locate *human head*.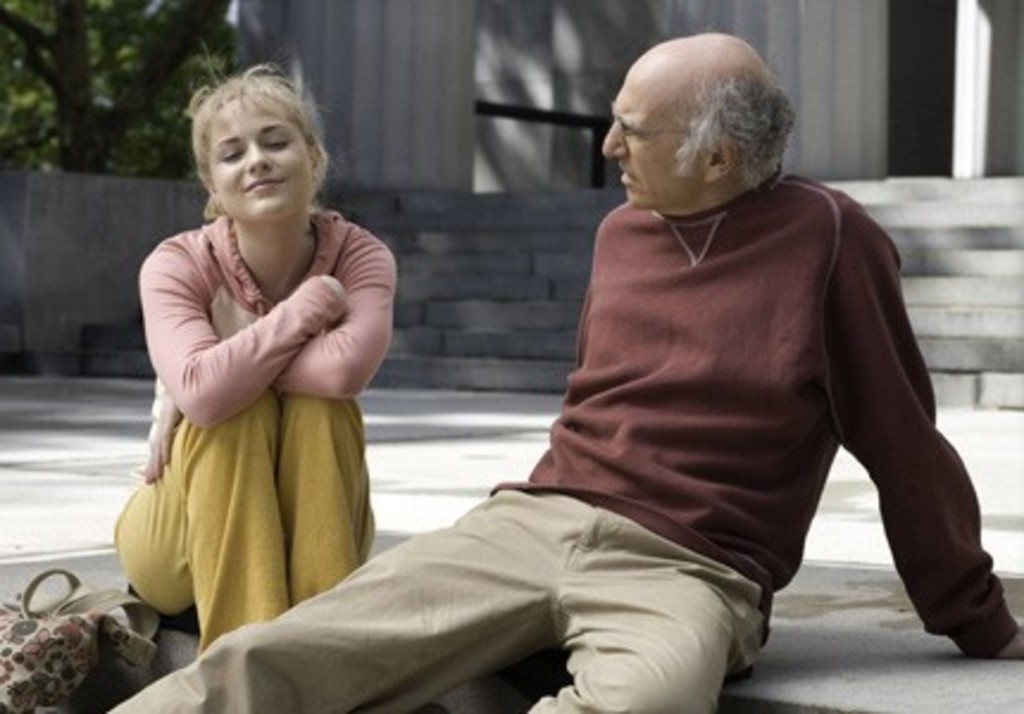
Bounding box: [left=595, top=36, right=781, bottom=226].
